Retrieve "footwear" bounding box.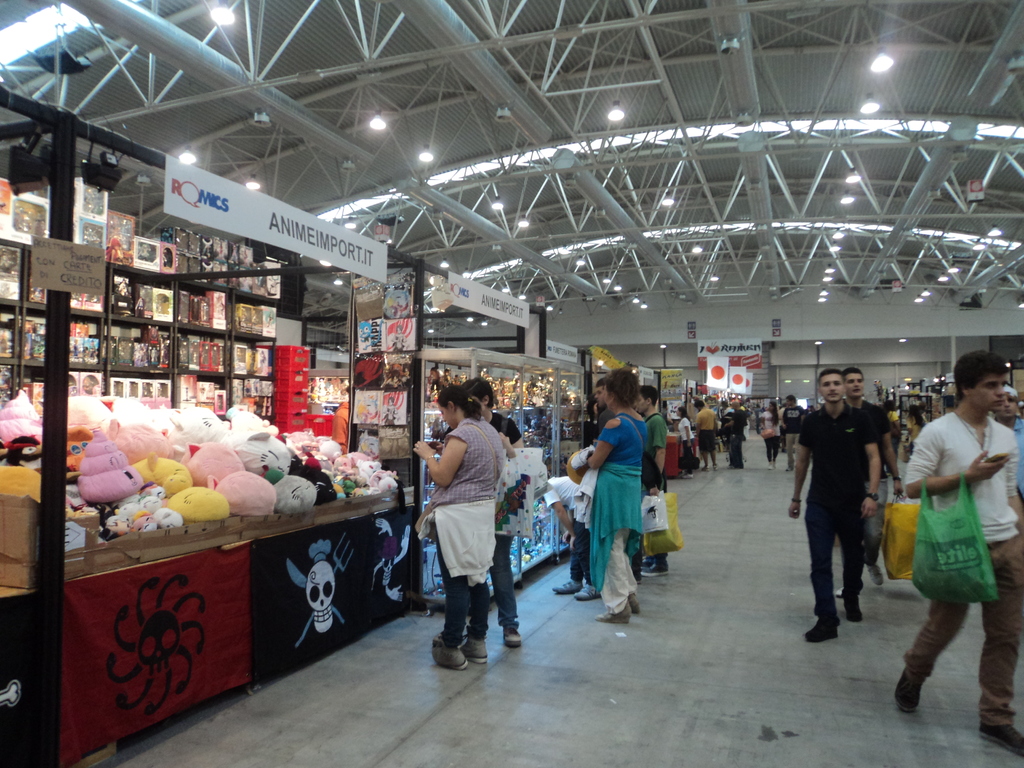
Bounding box: BBox(865, 563, 885, 582).
